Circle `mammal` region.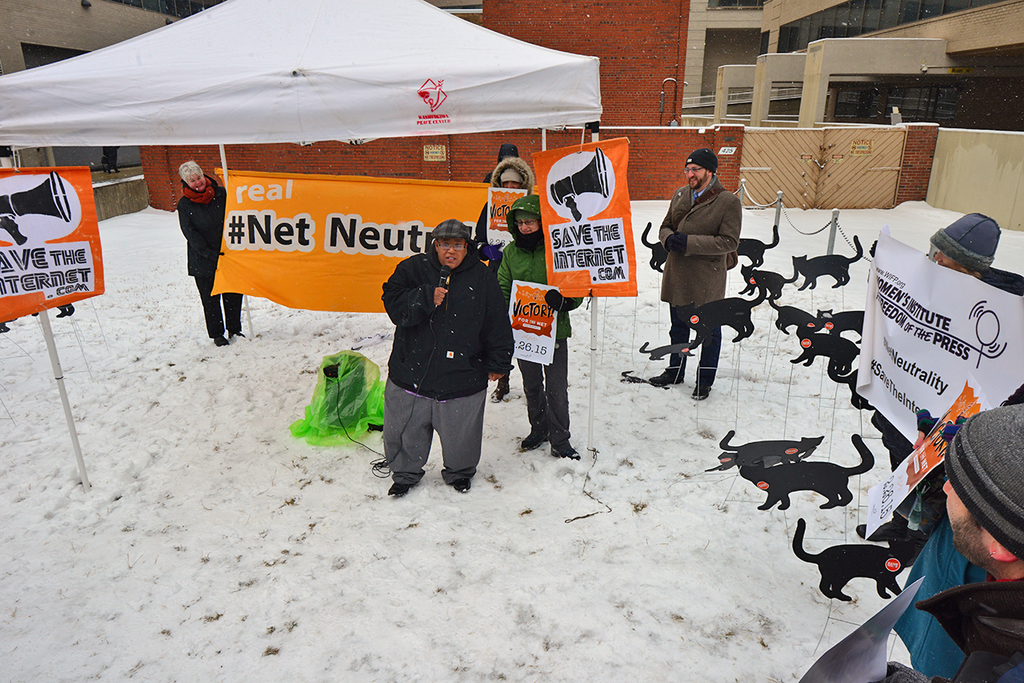
Region: (857, 218, 1023, 473).
